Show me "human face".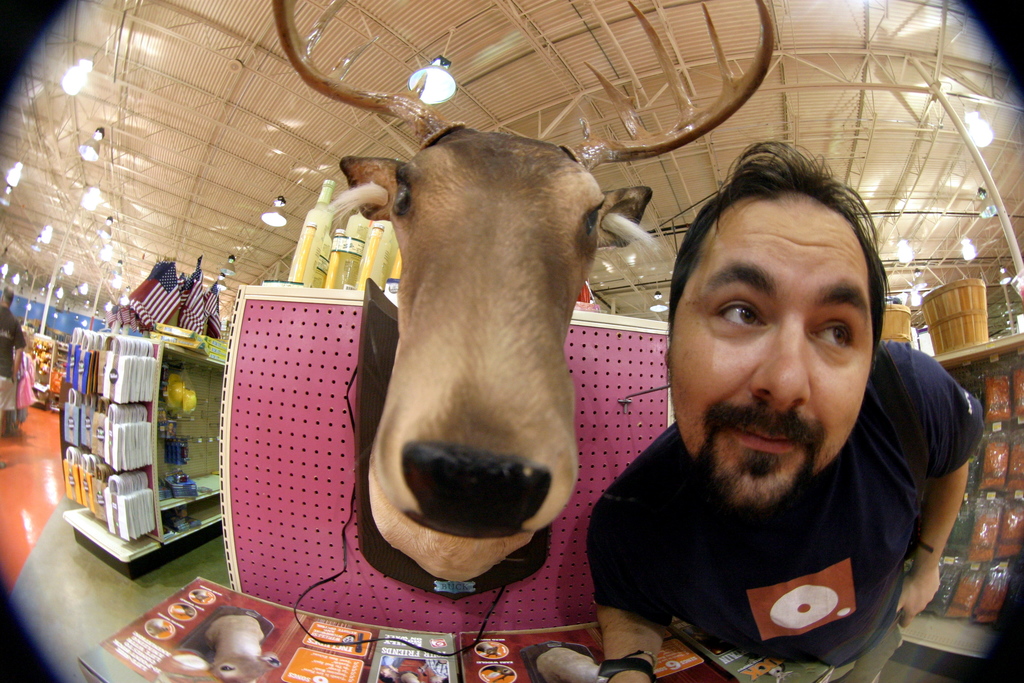
"human face" is here: 669, 190, 873, 511.
